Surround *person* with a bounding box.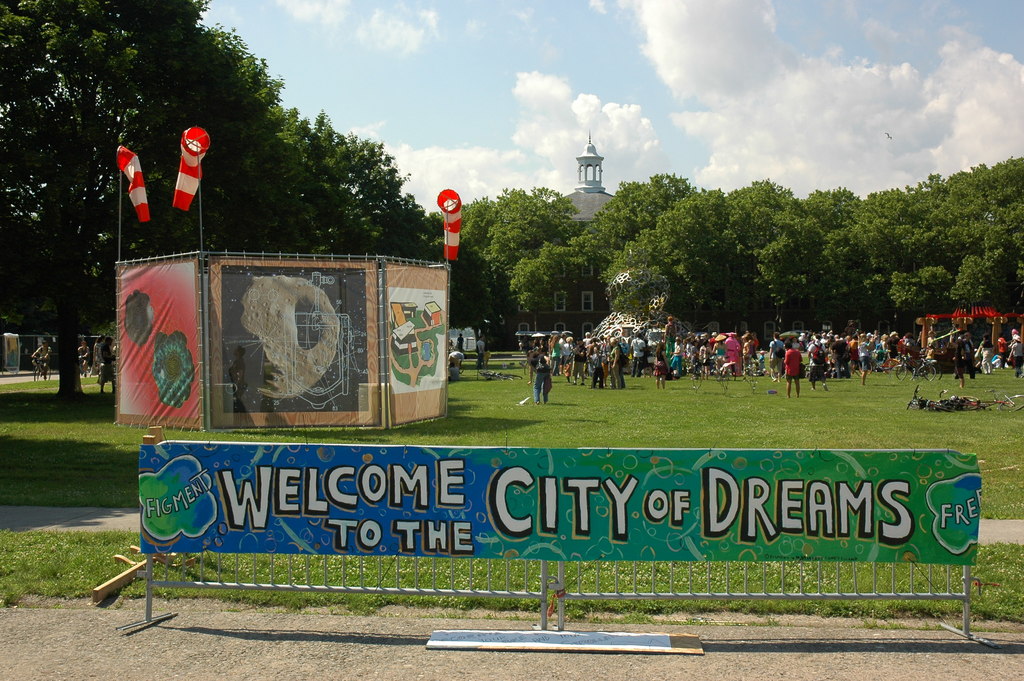
(977, 333, 993, 375).
